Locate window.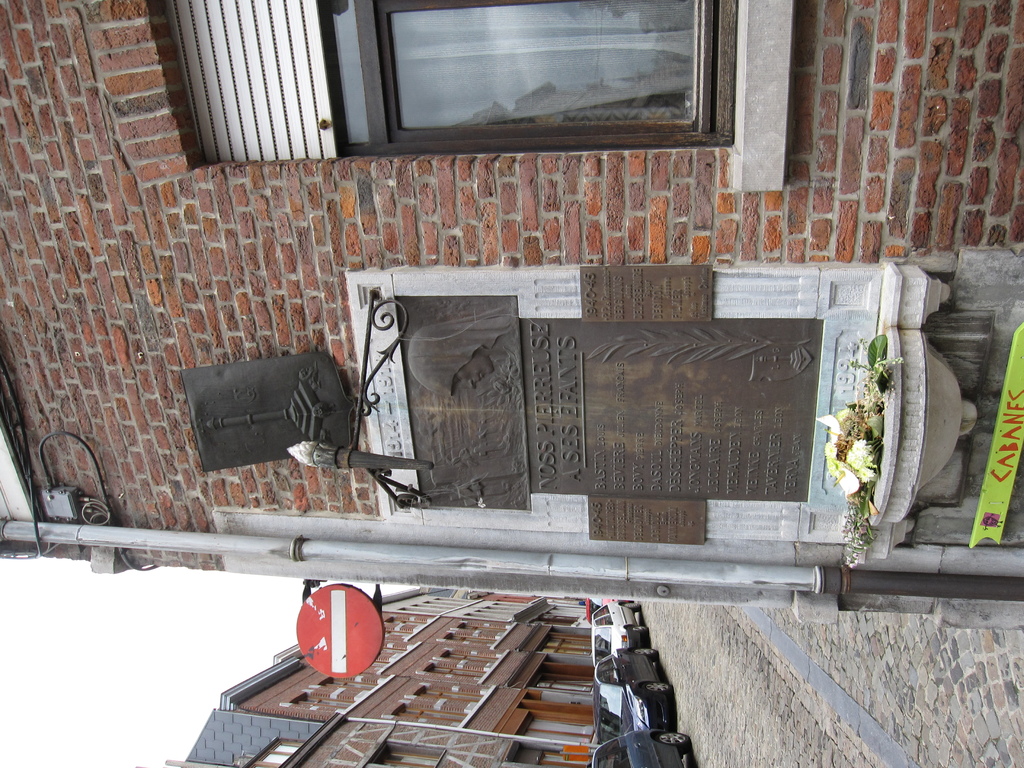
Bounding box: detection(442, 628, 495, 646).
